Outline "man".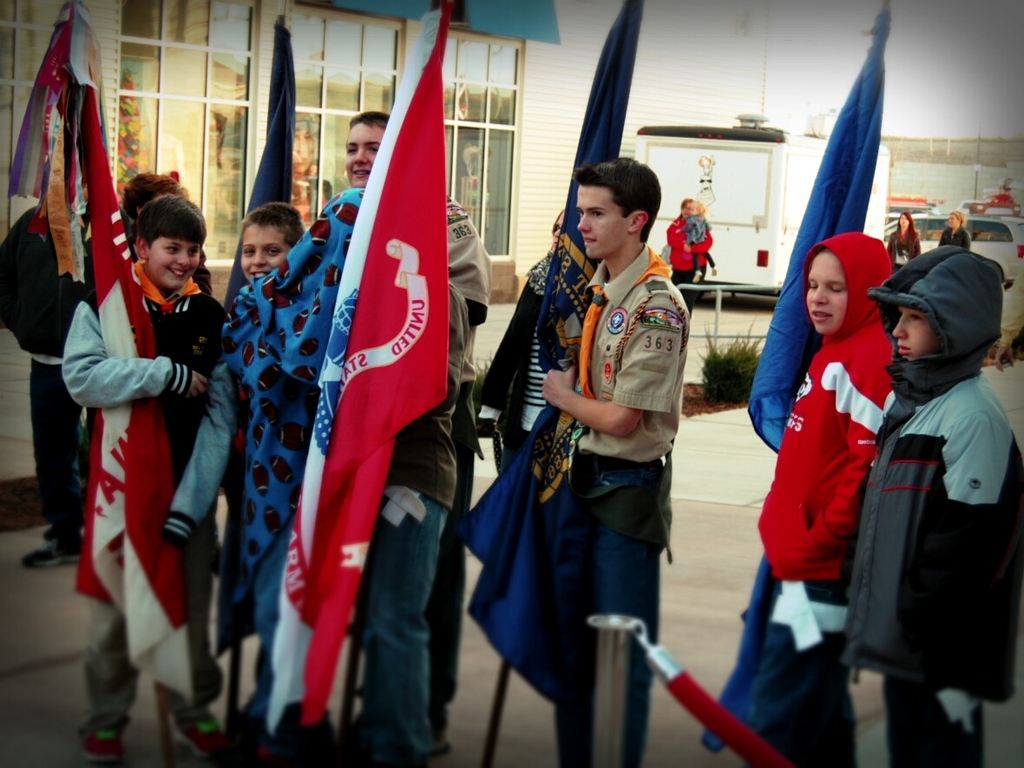
Outline: box(342, 97, 493, 766).
